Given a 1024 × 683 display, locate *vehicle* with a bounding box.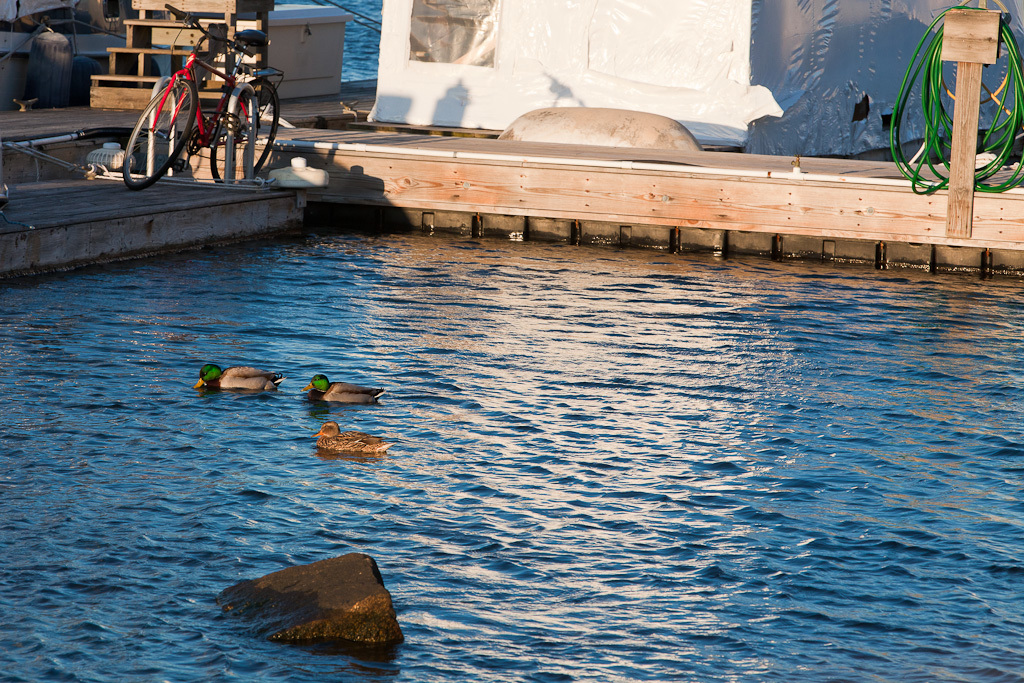
Located: bbox=[95, 28, 260, 182].
